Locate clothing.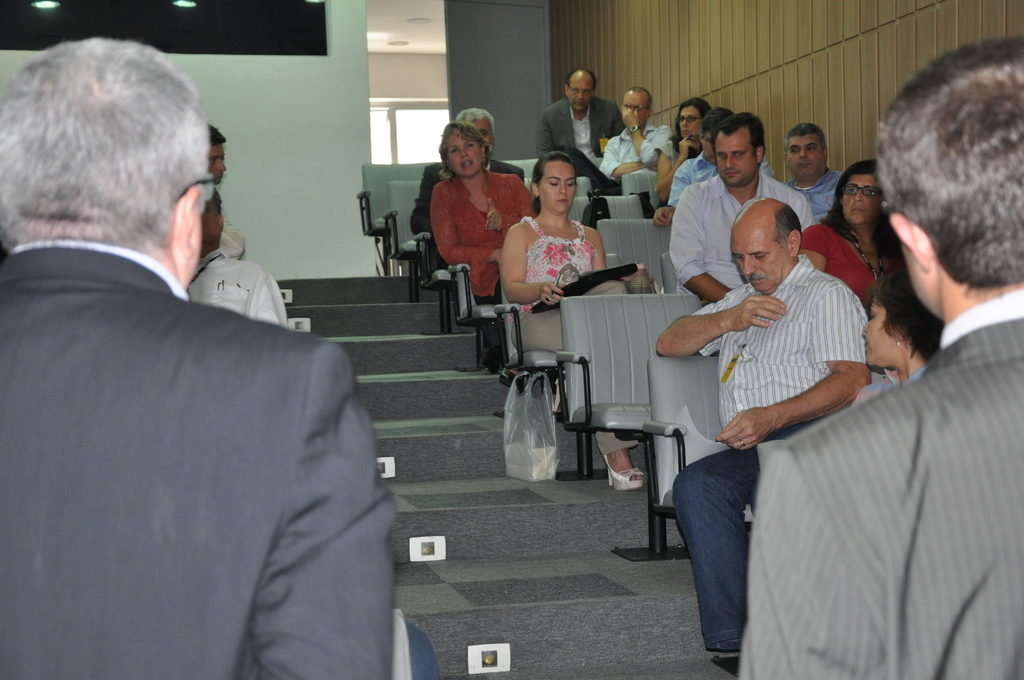
Bounding box: x1=671 y1=256 x2=865 y2=647.
